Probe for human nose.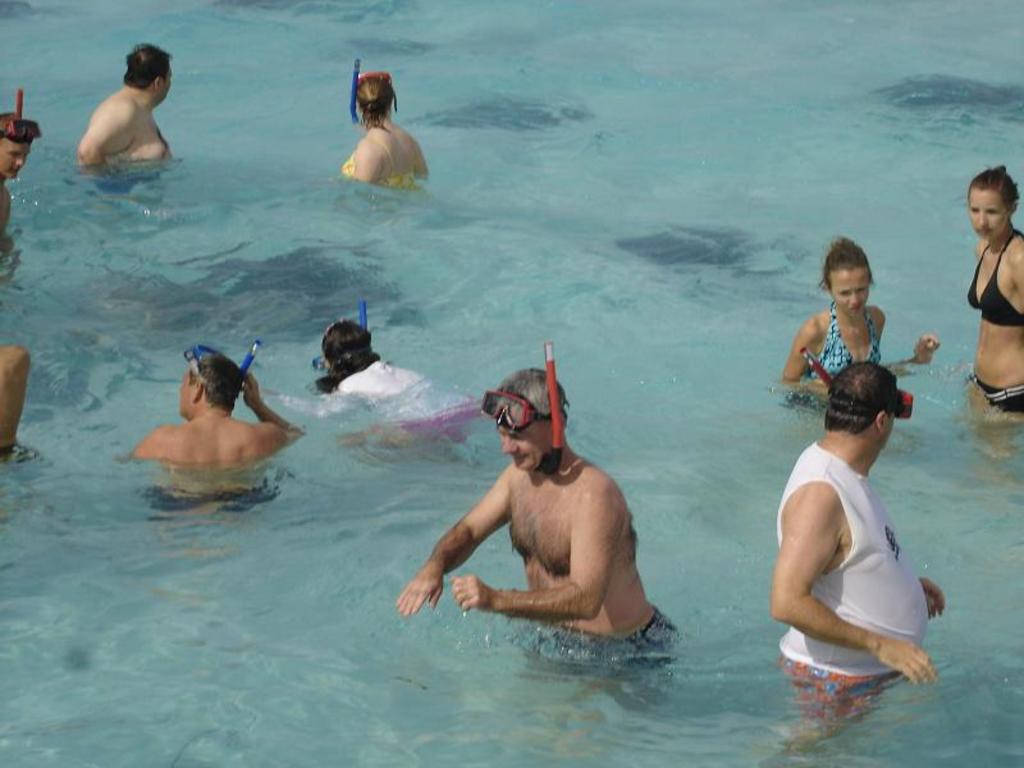
Probe result: box(13, 155, 24, 168).
